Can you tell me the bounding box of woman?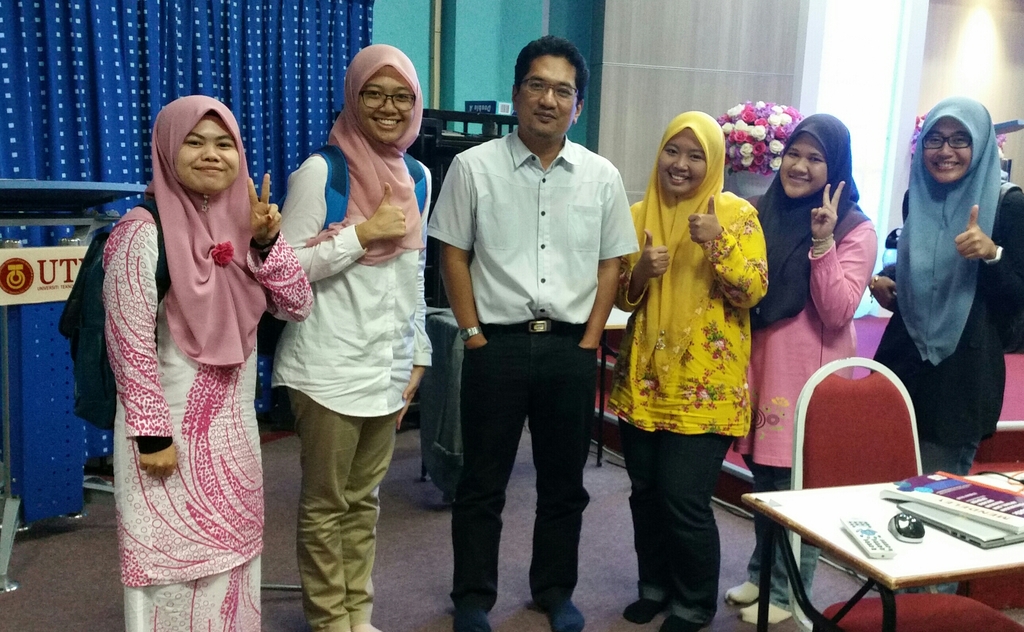
{"left": 83, "top": 81, "right": 279, "bottom": 602}.
